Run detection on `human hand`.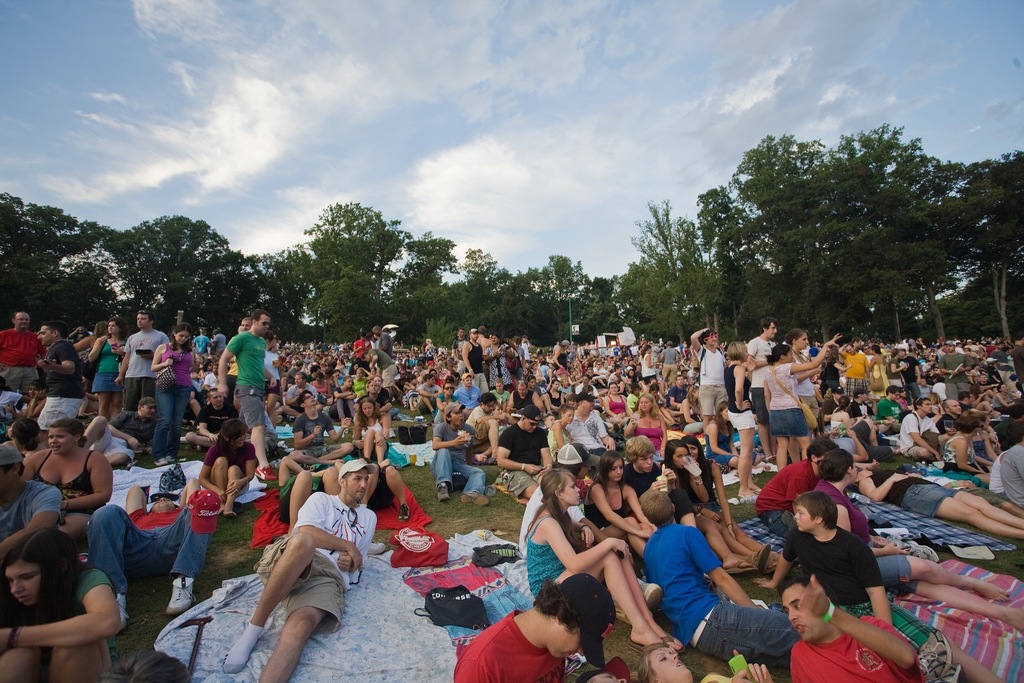
Result: crop(111, 347, 125, 358).
